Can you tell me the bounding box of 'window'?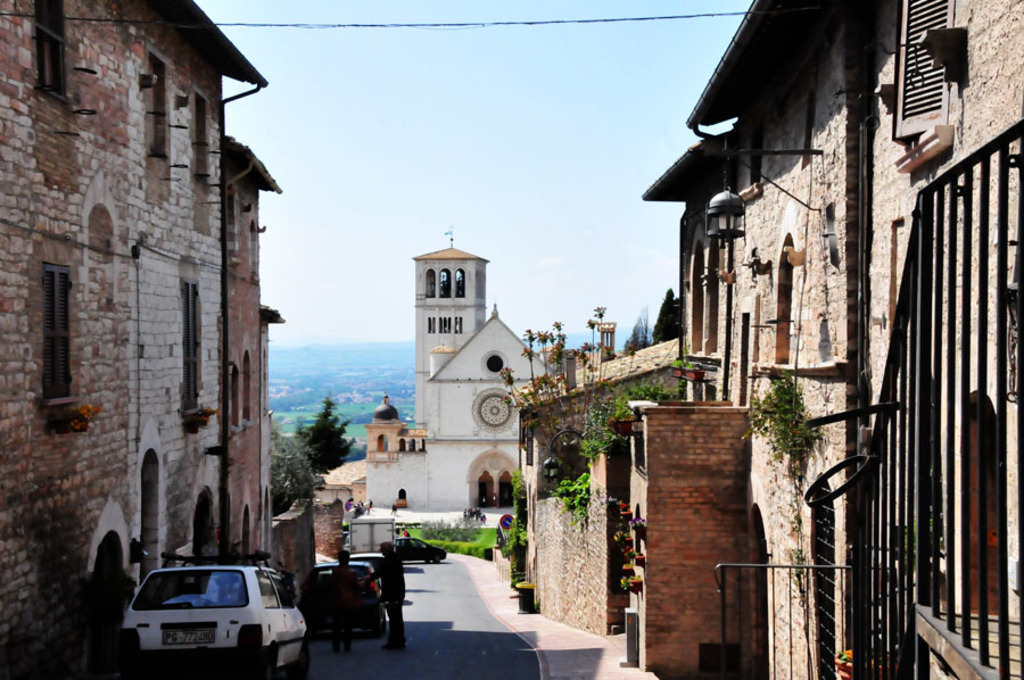
Rect(451, 315, 469, 334).
